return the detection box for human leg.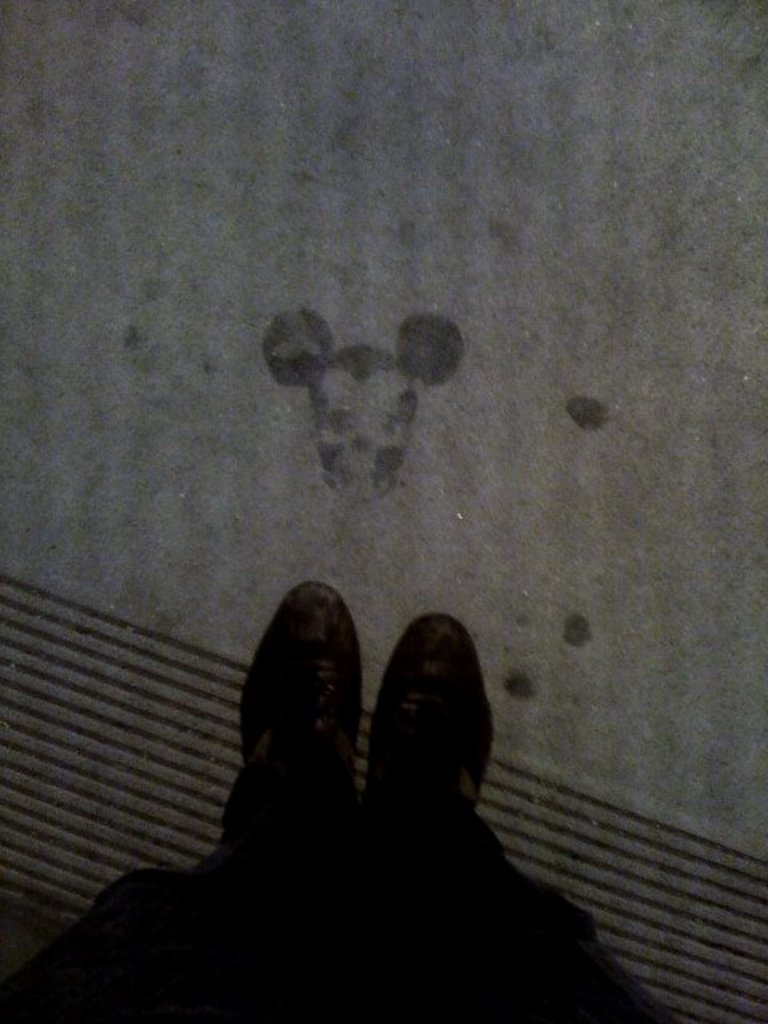
(0,586,390,1022).
